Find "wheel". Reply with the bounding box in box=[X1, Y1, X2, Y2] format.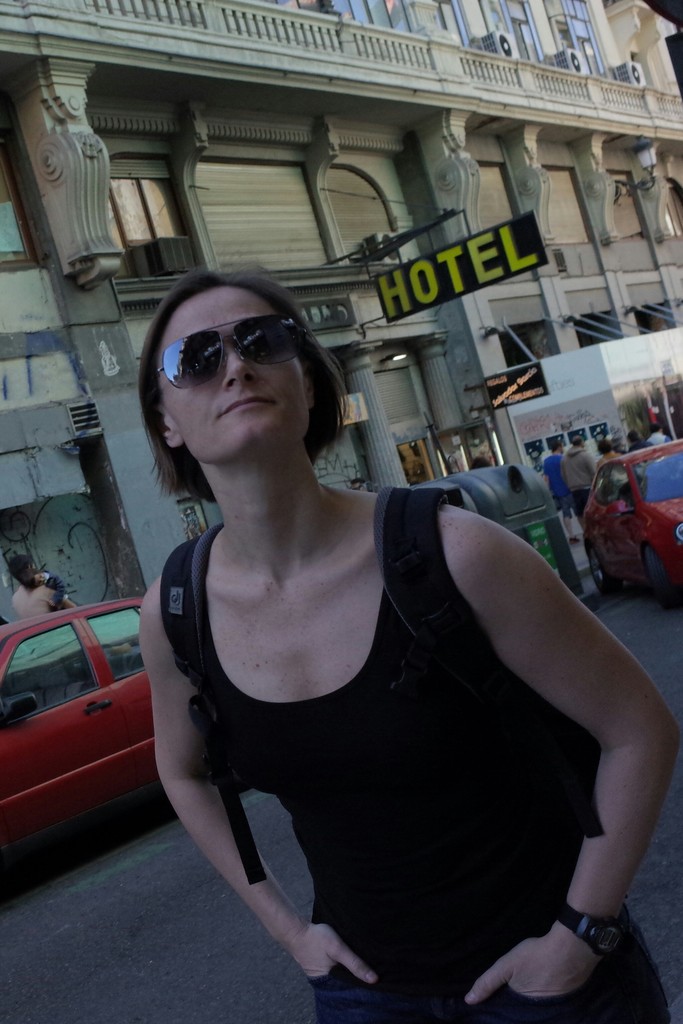
box=[590, 543, 629, 602].
